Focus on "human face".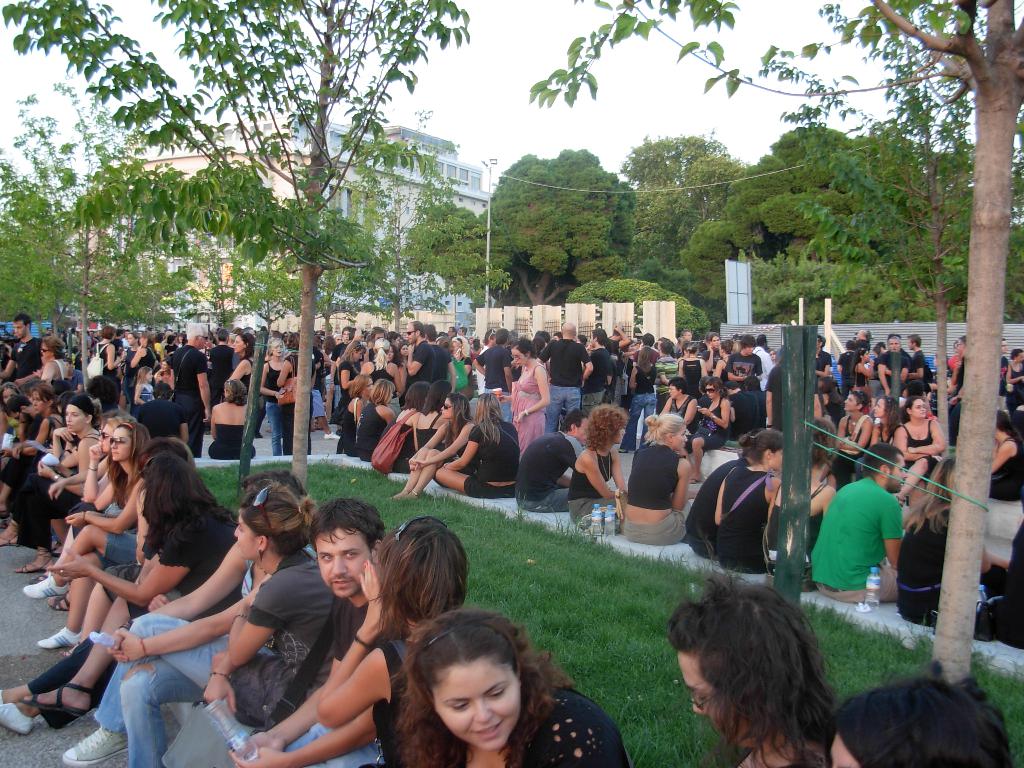
Focused at {"x1": 912, "y1": 400, "x2": 927, "y2": 417}.
